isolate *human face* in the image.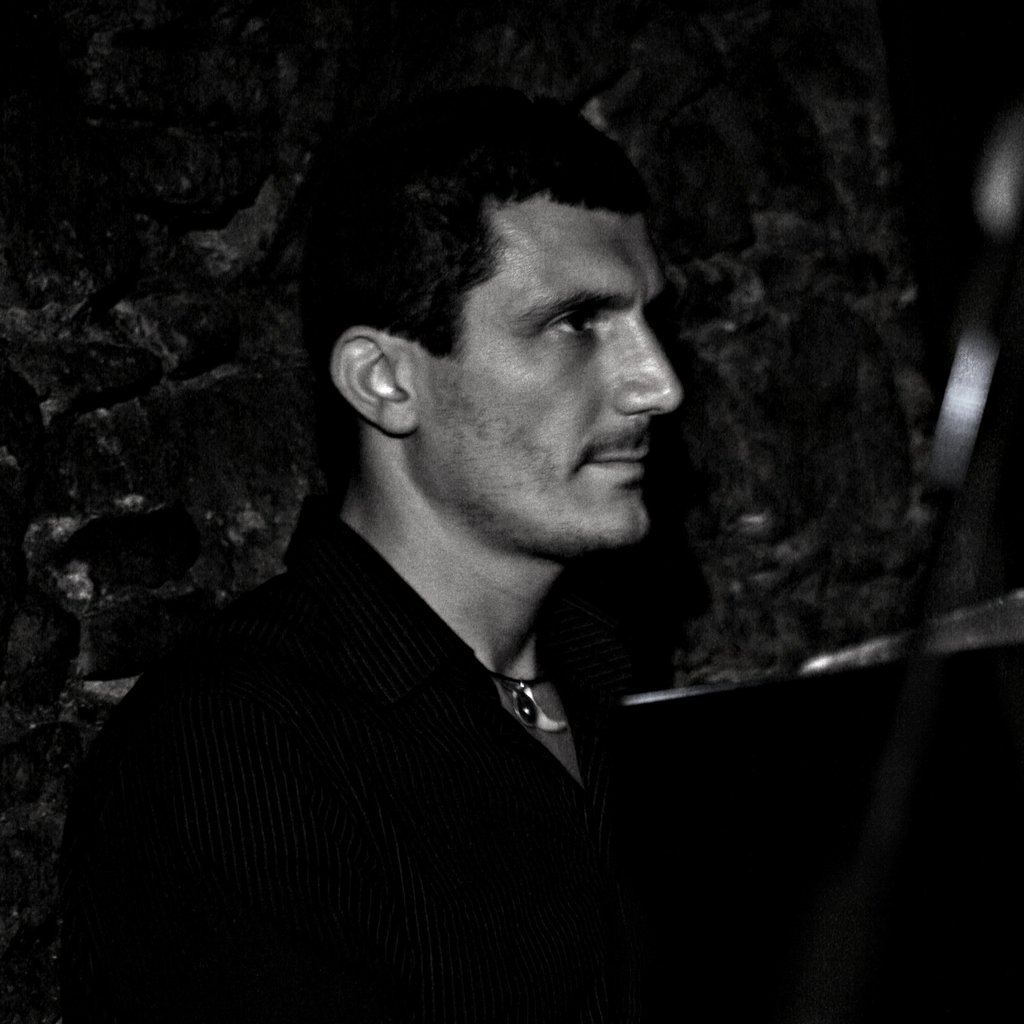
Isolated region: bbox=[426, 195, 685, 543].
